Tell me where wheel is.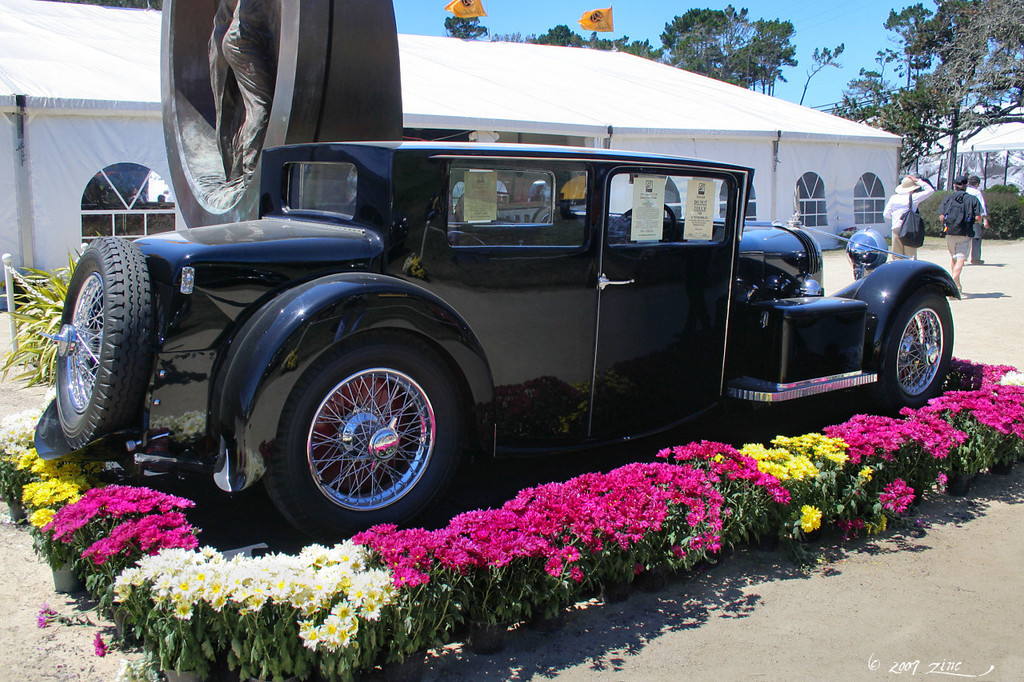
wheel is at 52 235 160 457.
